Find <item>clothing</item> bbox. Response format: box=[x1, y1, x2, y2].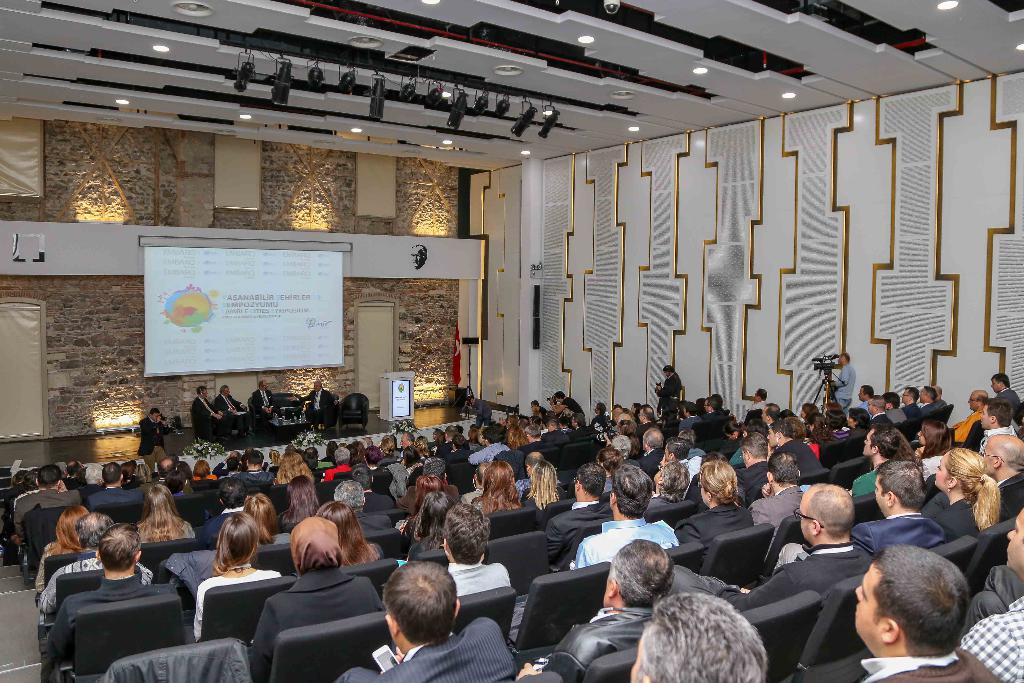
box=[540, 603, 660, 682].
